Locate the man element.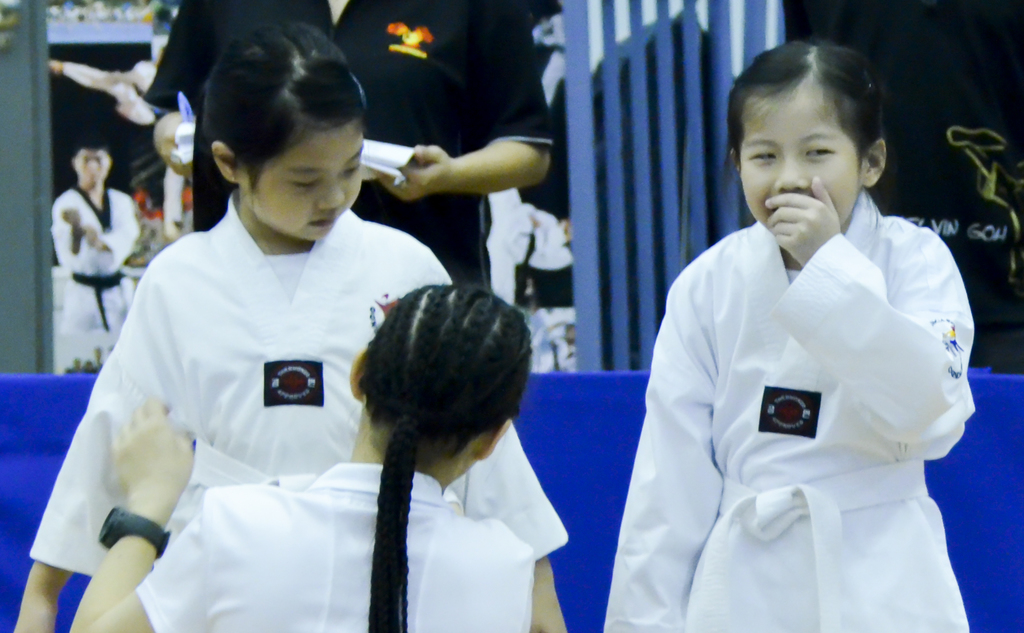
Element bbox: <region>138, 0, 552, 290</region>.
